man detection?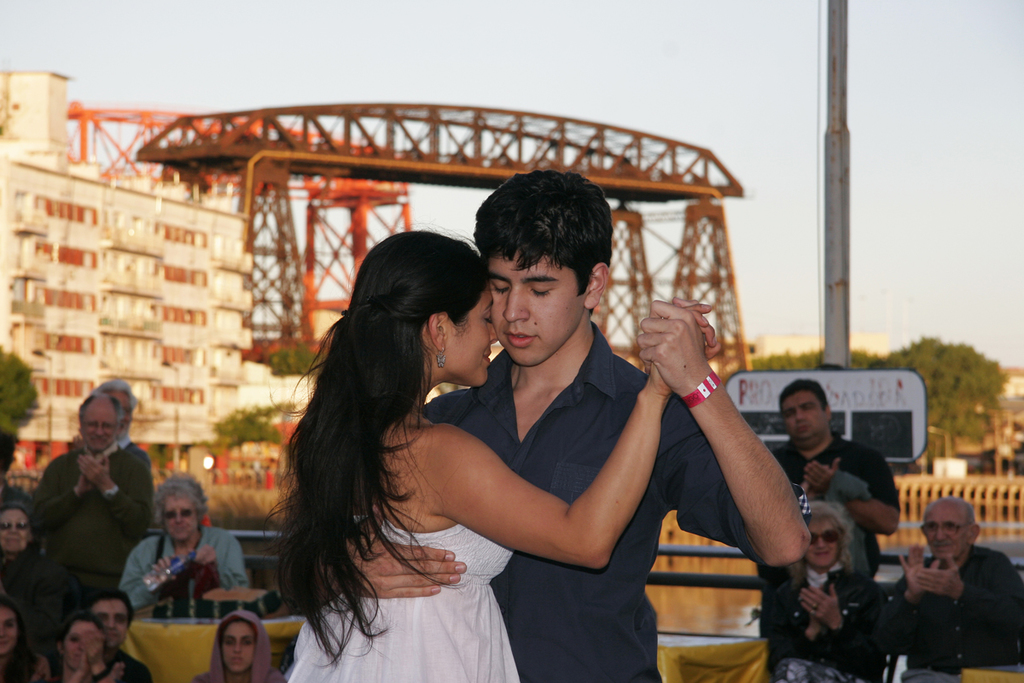
detection(779, 377, 908, 570)
